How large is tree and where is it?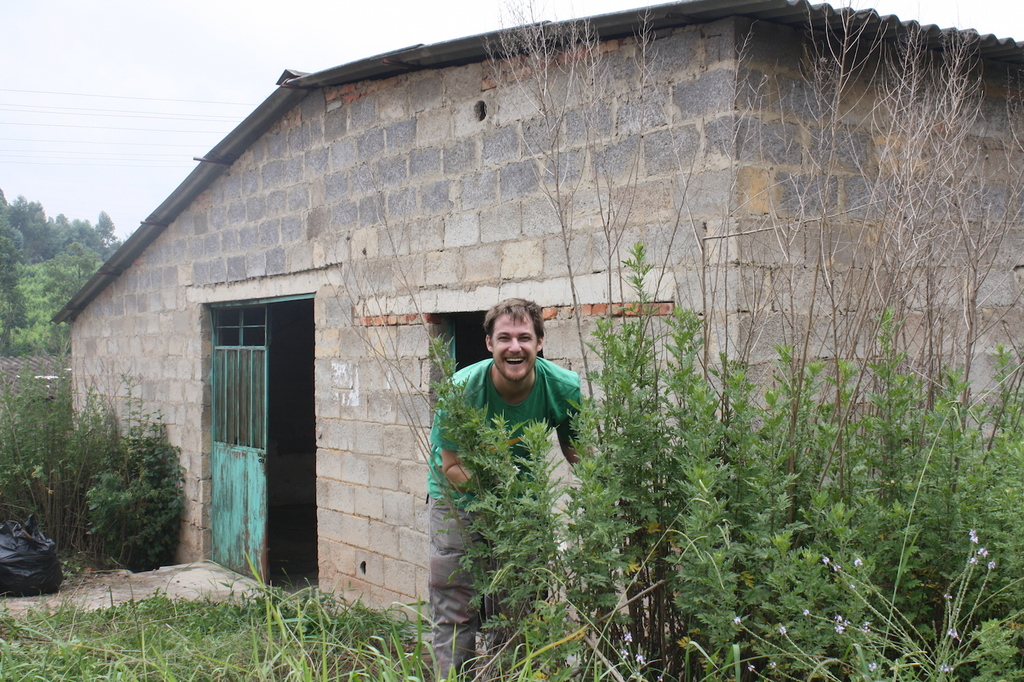
Bounding box: Rect(93, 206, 119, 246).
